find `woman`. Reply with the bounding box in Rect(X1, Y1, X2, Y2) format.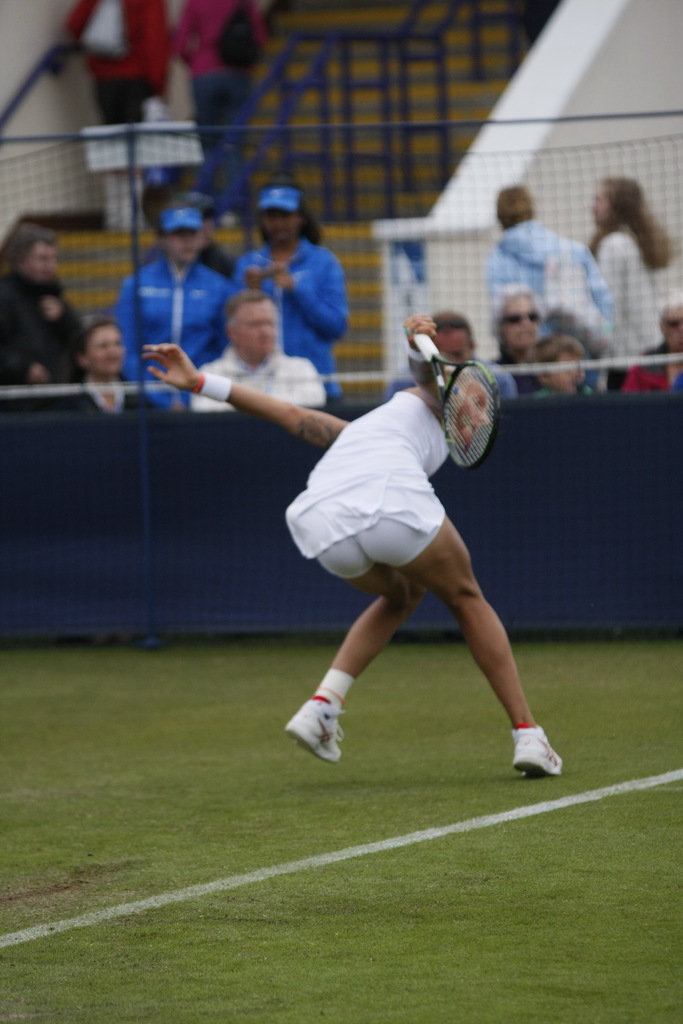
Rect(496, 279, 575, 389).
